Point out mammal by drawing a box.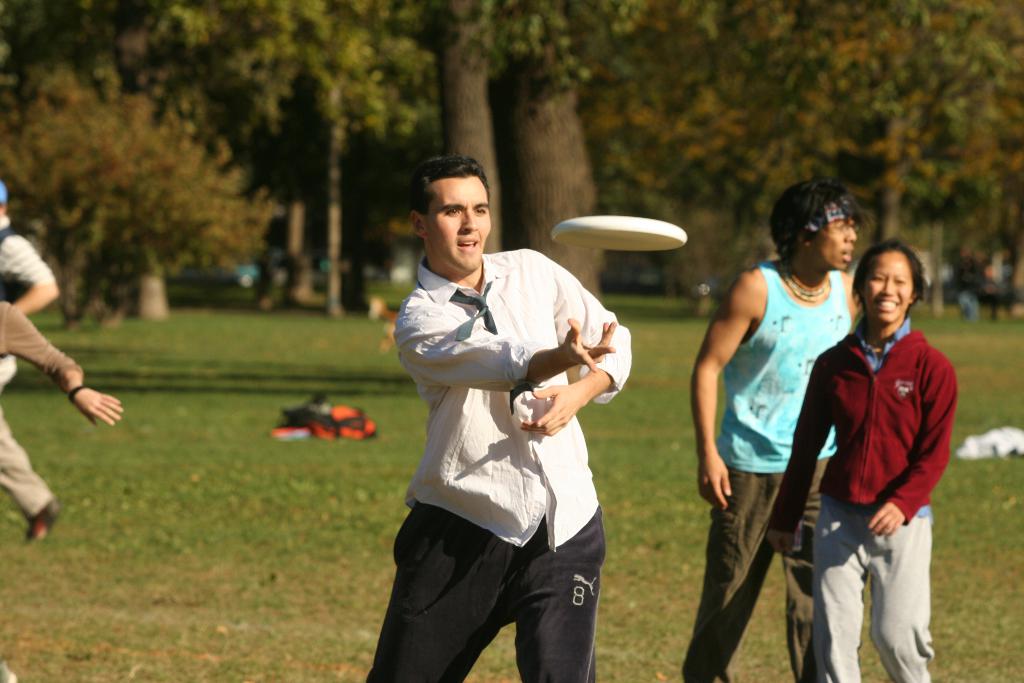
box=[0, 294, 124, 429].
